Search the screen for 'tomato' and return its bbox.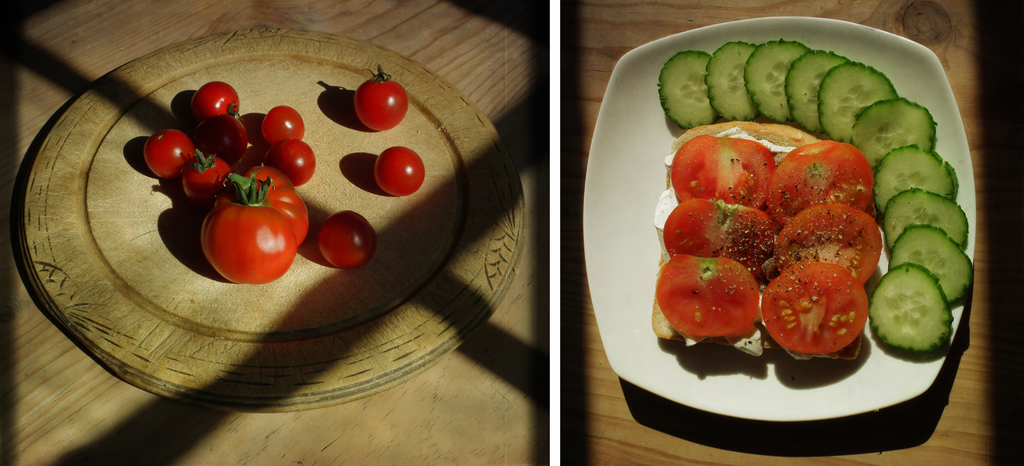
Found: region(772, 206, 884, 276).
